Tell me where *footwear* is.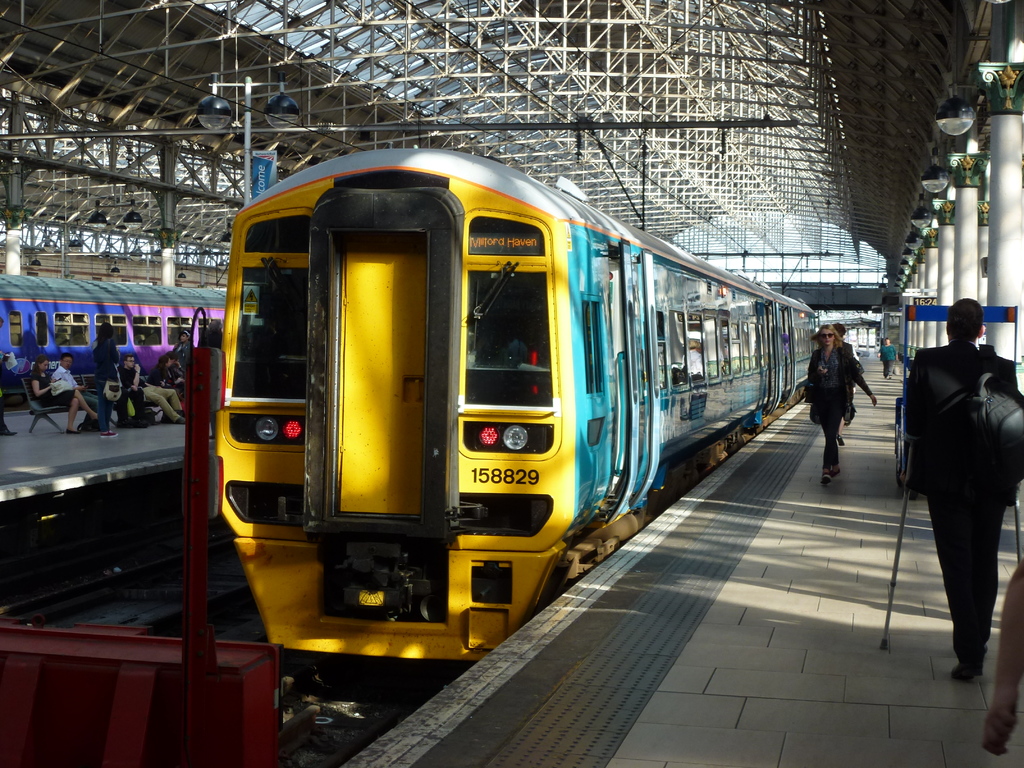
*footwear* is at 954, 647, 986, 684.
